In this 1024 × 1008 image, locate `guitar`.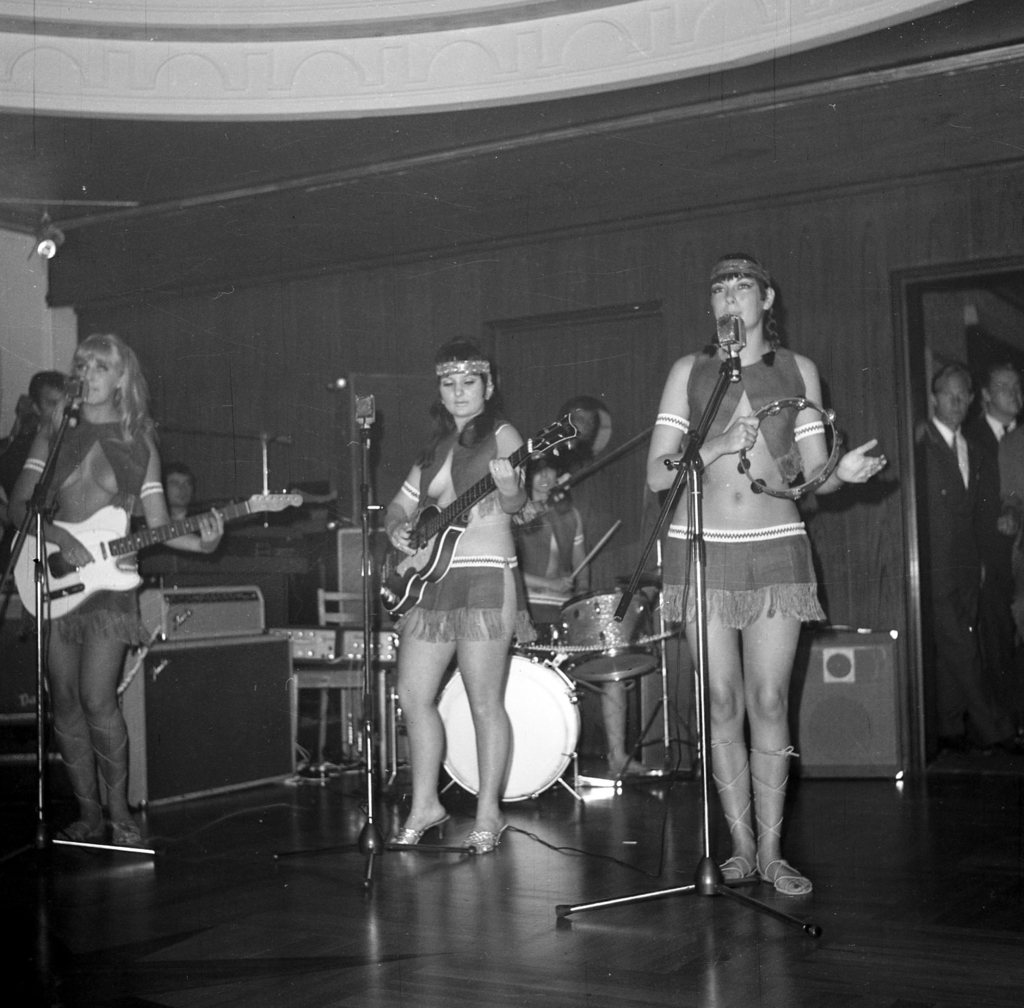
Bounding box: [378, 417, 577, 622].
